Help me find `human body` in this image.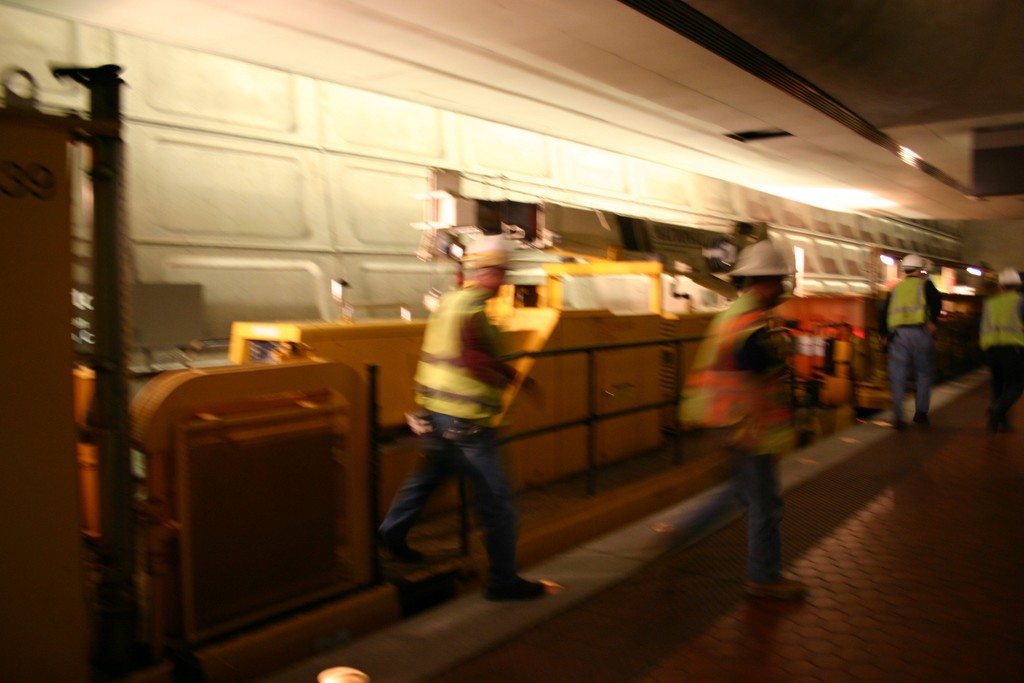
Found it: bbox=[698, 251, 830, 601].
